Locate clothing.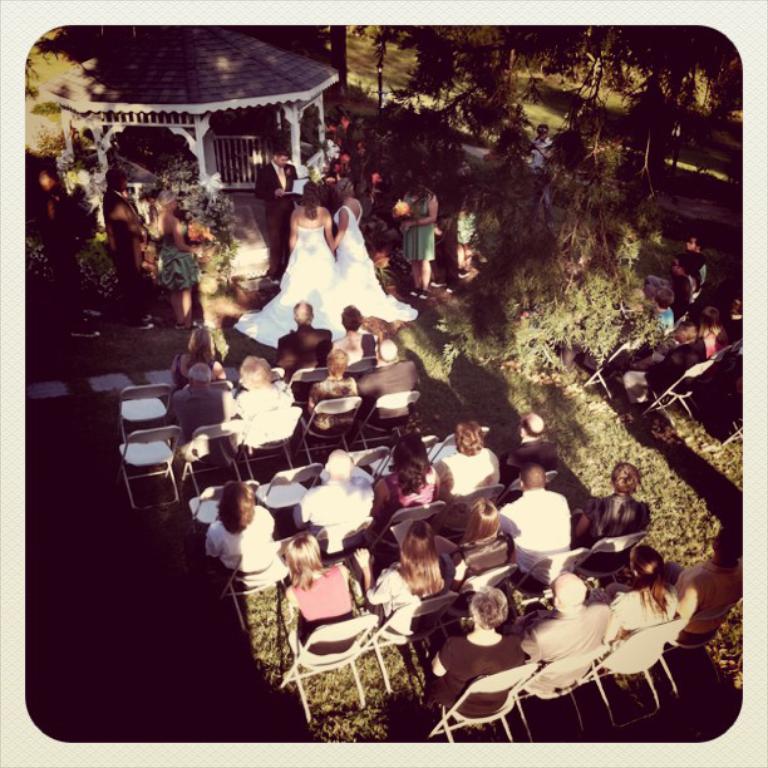
Bounding box: <box>329,203,419,329</box>.
